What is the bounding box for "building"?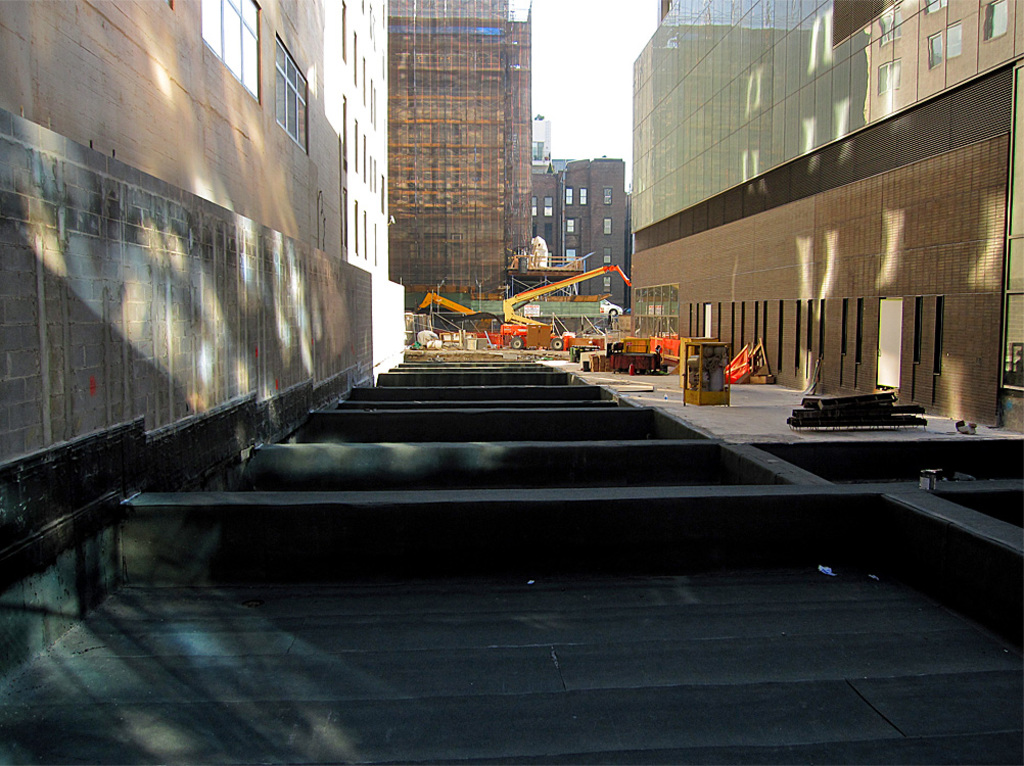
{"x1": 387, "y1": 0, "x2": 536, "y2": 323}.
